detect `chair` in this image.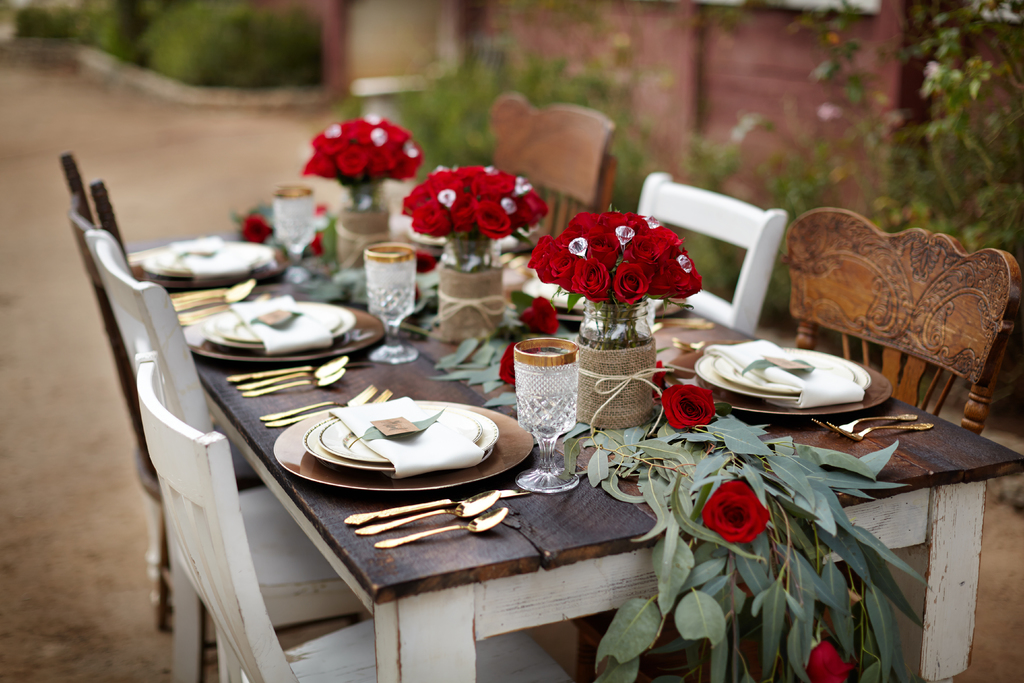
Detection: BBox(770, 199, 1020, 437).
